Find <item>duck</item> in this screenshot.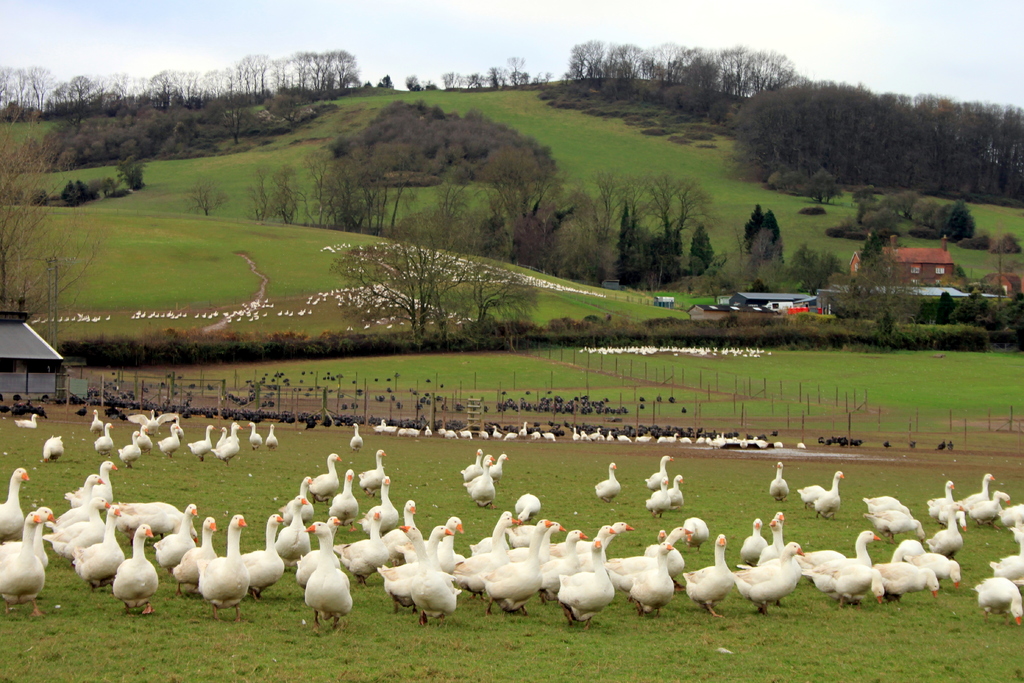
The bounding box for <item>duck</item> is 808:468:842:520.
